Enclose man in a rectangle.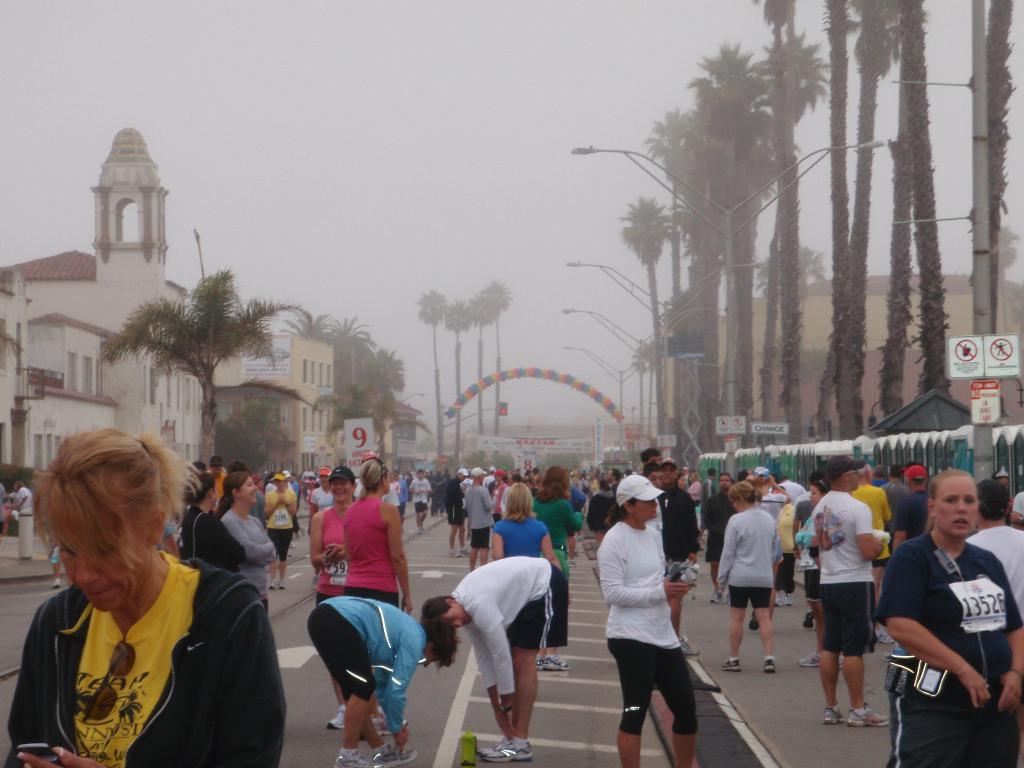
region(704, 471, 739, 604).
